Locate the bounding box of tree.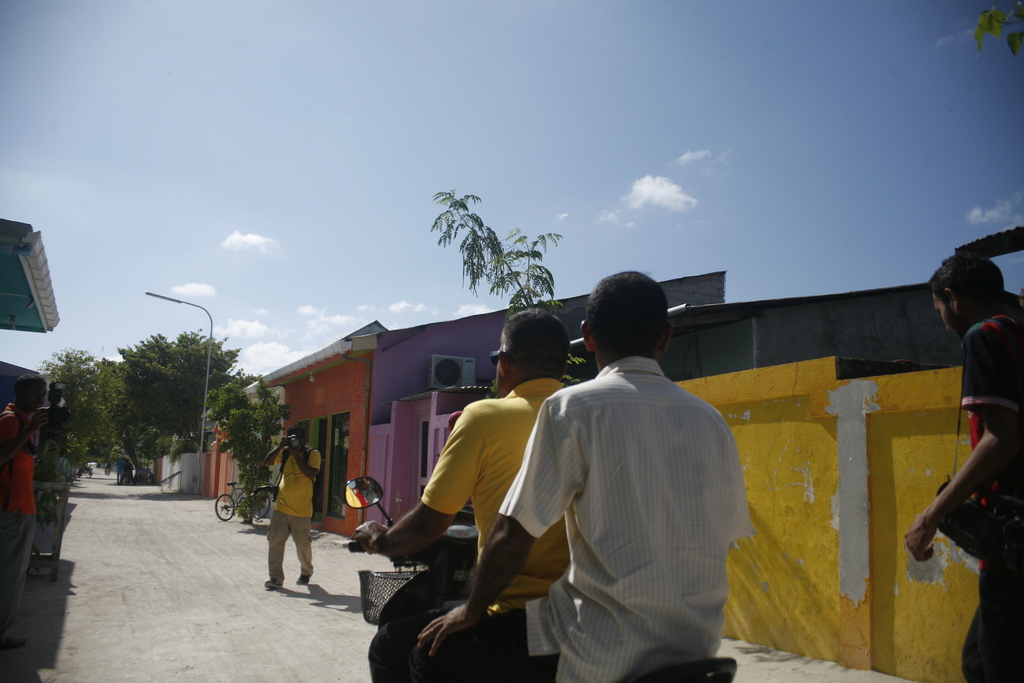
Bounding box: (204,378,295,522).
